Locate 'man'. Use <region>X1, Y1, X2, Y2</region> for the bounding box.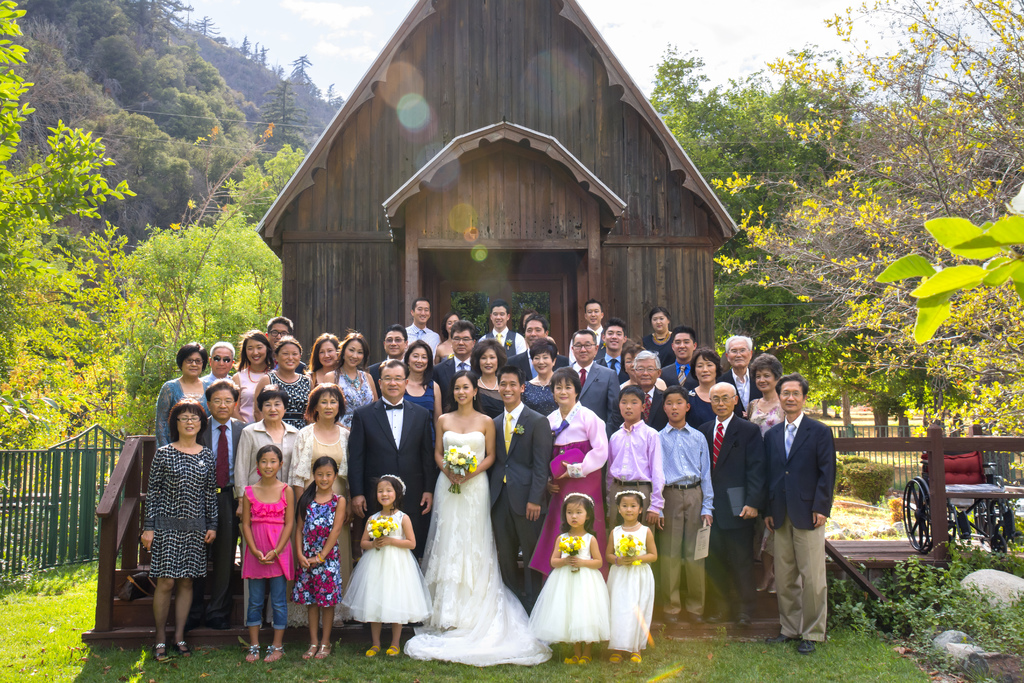
<region>659, 323, 702, 390</region>.
